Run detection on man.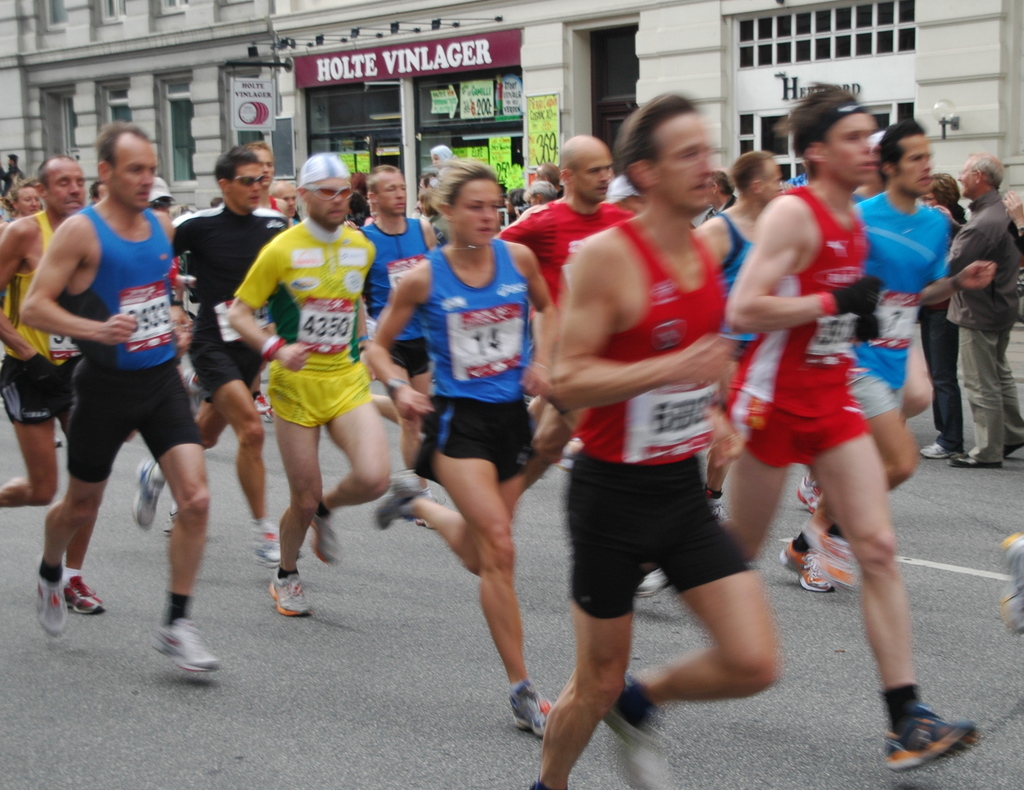
Result: {"left": 365, "top": 163, "right": 449, "bottom": 487}.
